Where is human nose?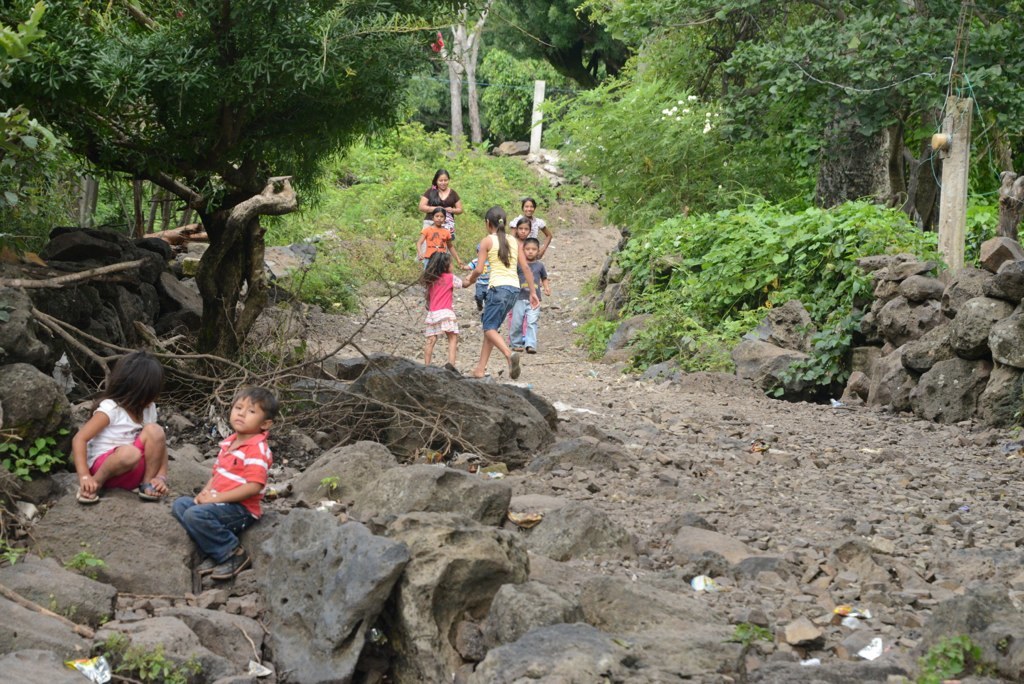
[238, 406, 244, 416].
